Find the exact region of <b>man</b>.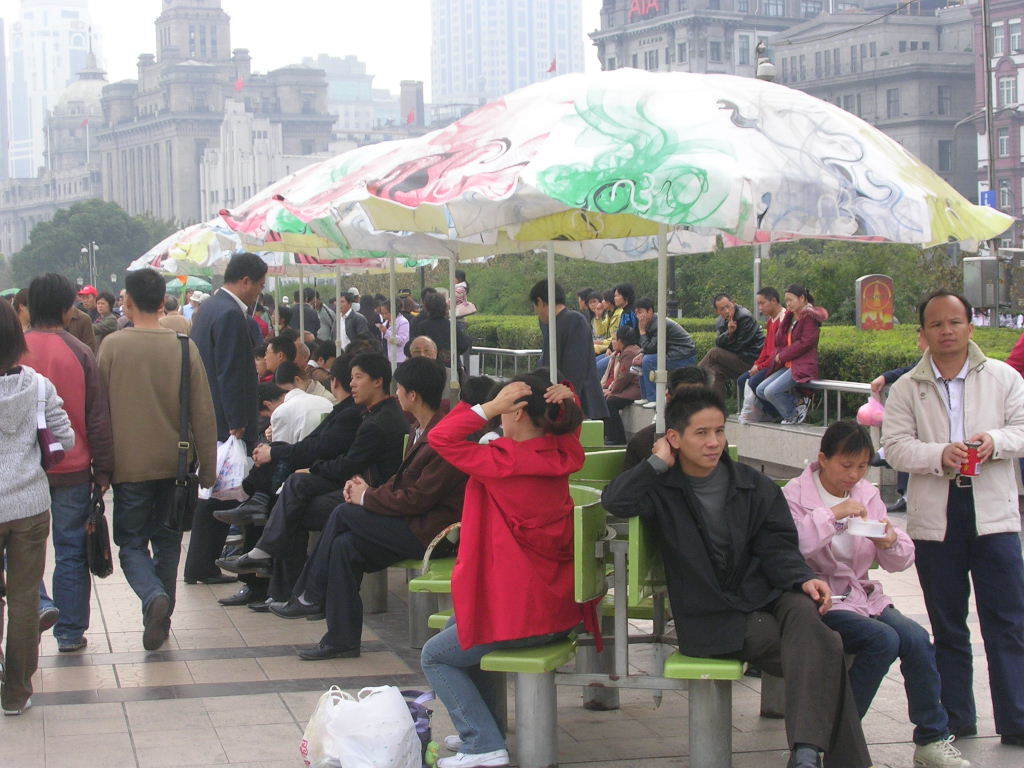
Exact region: region(182, 260, 283, 486).
